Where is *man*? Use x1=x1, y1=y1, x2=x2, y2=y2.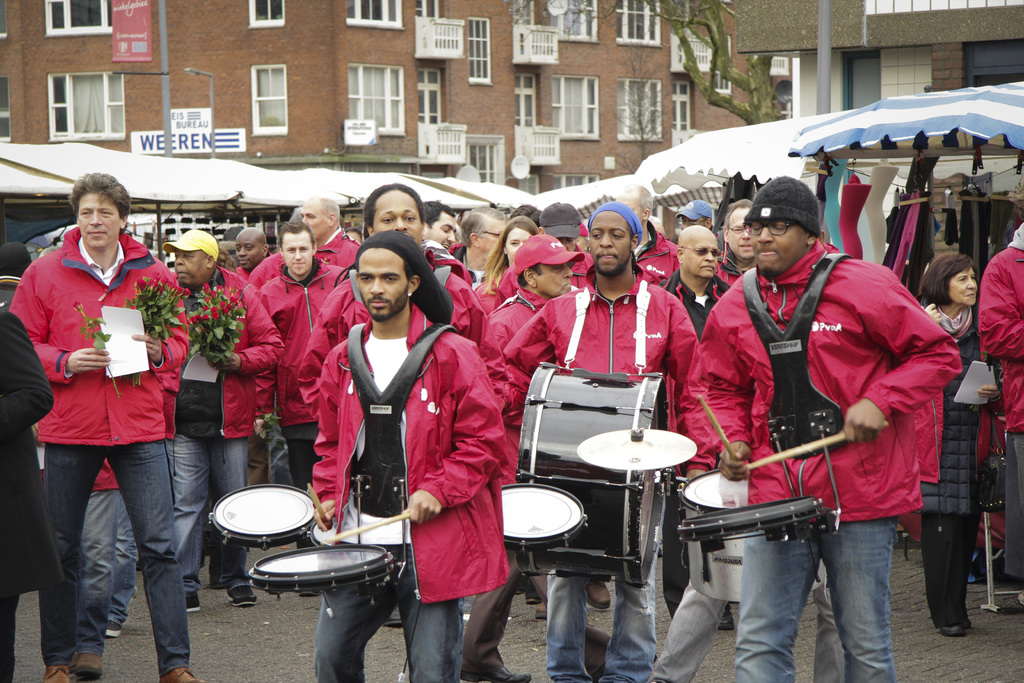
x1=477, y1=223, x2=588, y2=682.
